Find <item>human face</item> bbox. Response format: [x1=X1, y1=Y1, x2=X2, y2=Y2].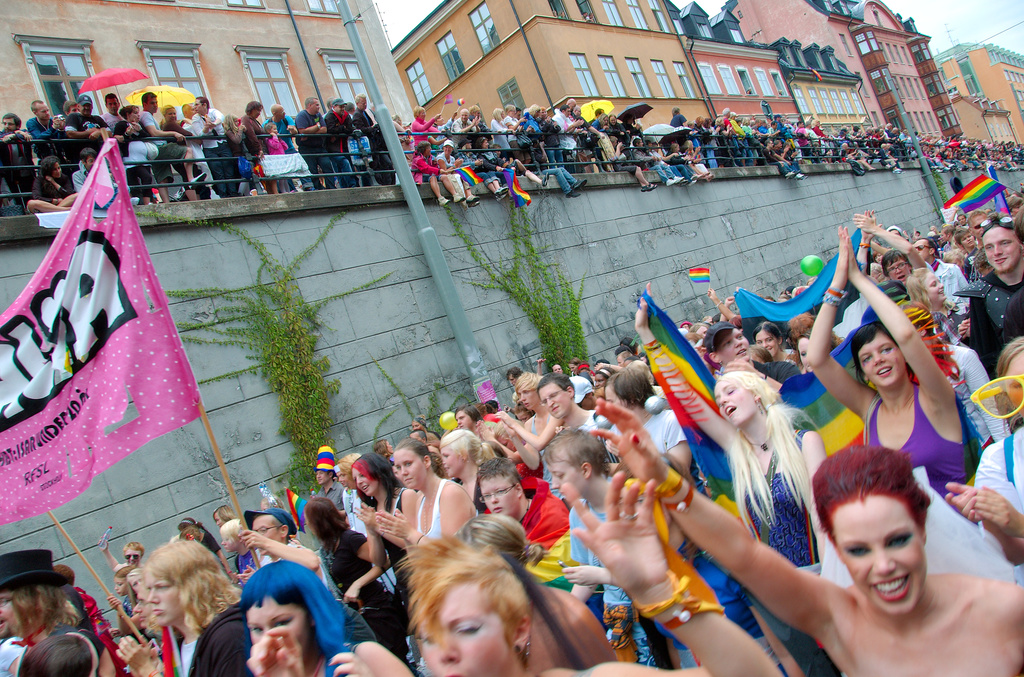
[x1=542, y1=386, x2=561, y2=421].
